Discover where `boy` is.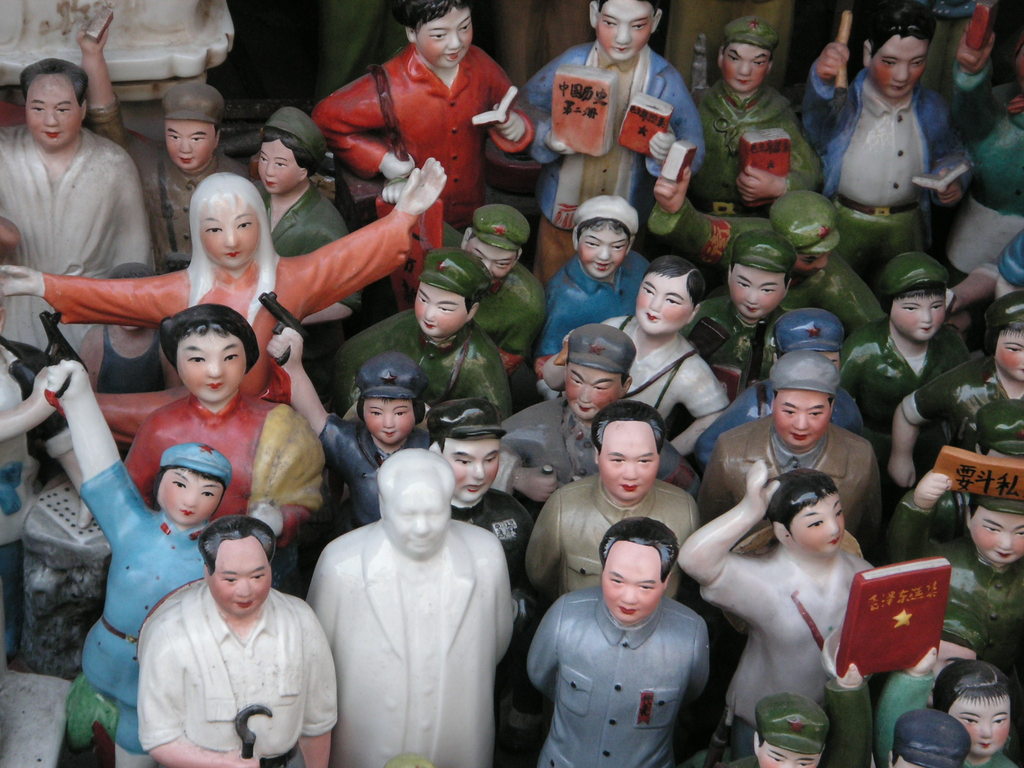
Discovered at l=690, t=15, r=822, b=218.
